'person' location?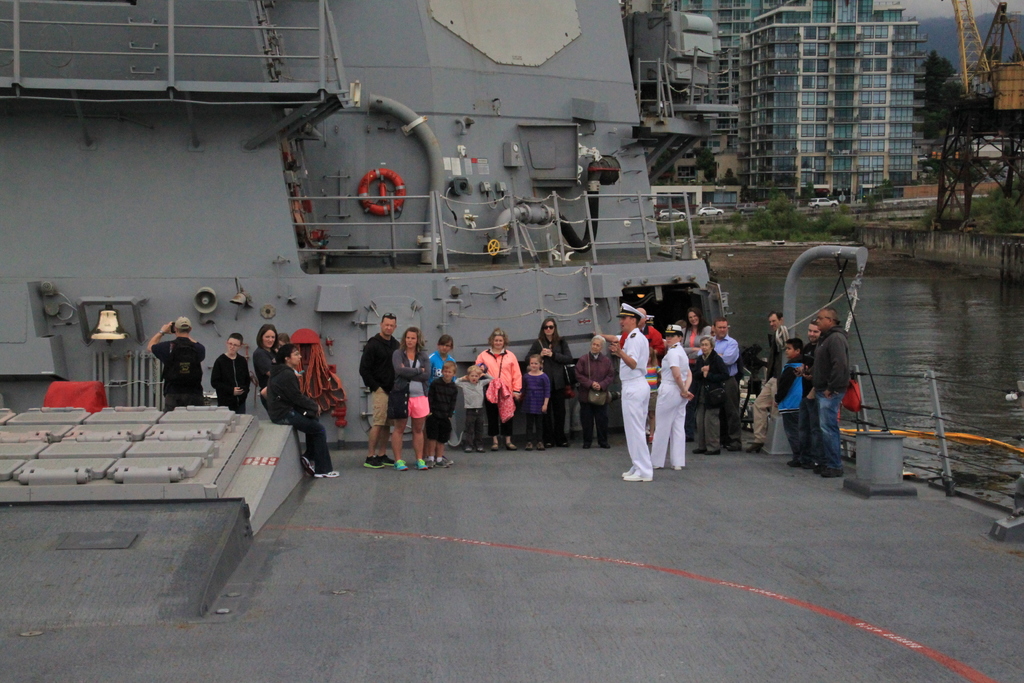
[527, 318, 571, 449]
